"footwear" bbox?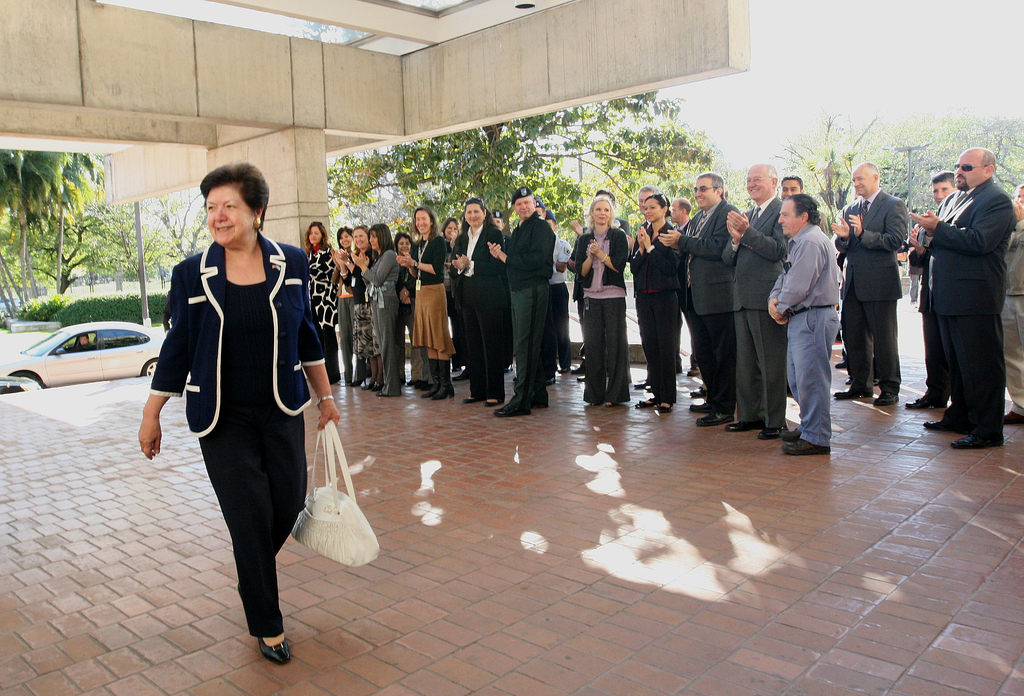
{"left": 699, "top": 414, "right": 724, "bottom": 429}
